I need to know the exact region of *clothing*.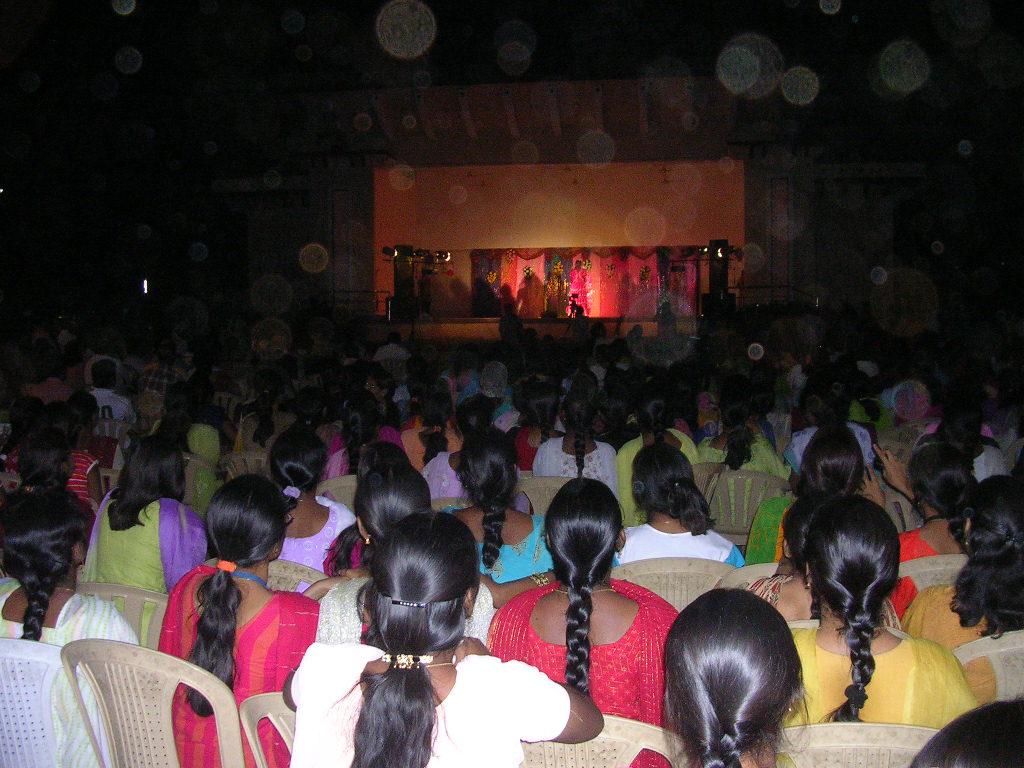
Region: (x1=970, y1=628, x2=1023, y2=707).
